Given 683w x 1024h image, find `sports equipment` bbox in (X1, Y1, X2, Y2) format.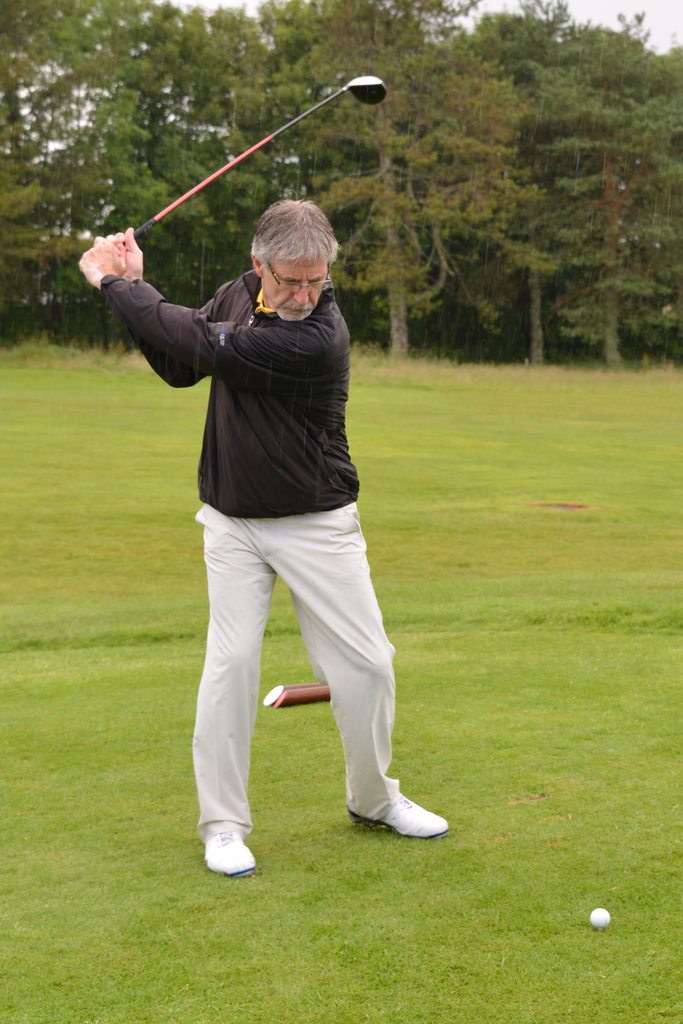
(131, 78, 388, 230).
